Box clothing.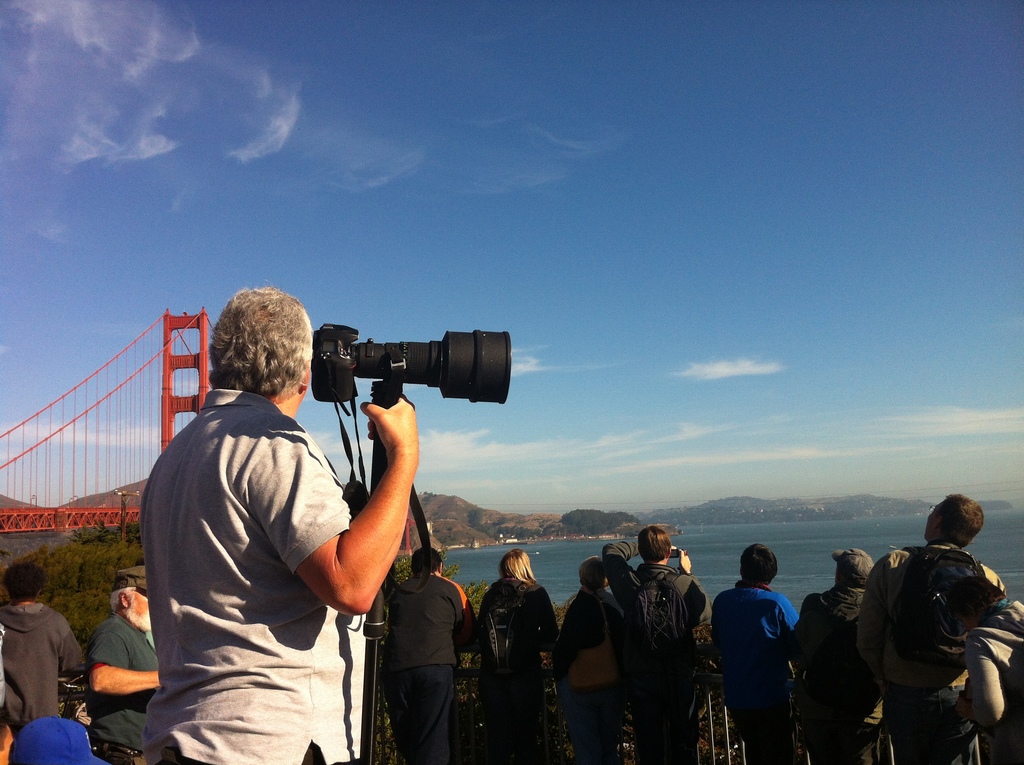
{"x1": 856, "y1": 544, "x2": 1012, "y2": 764}.
